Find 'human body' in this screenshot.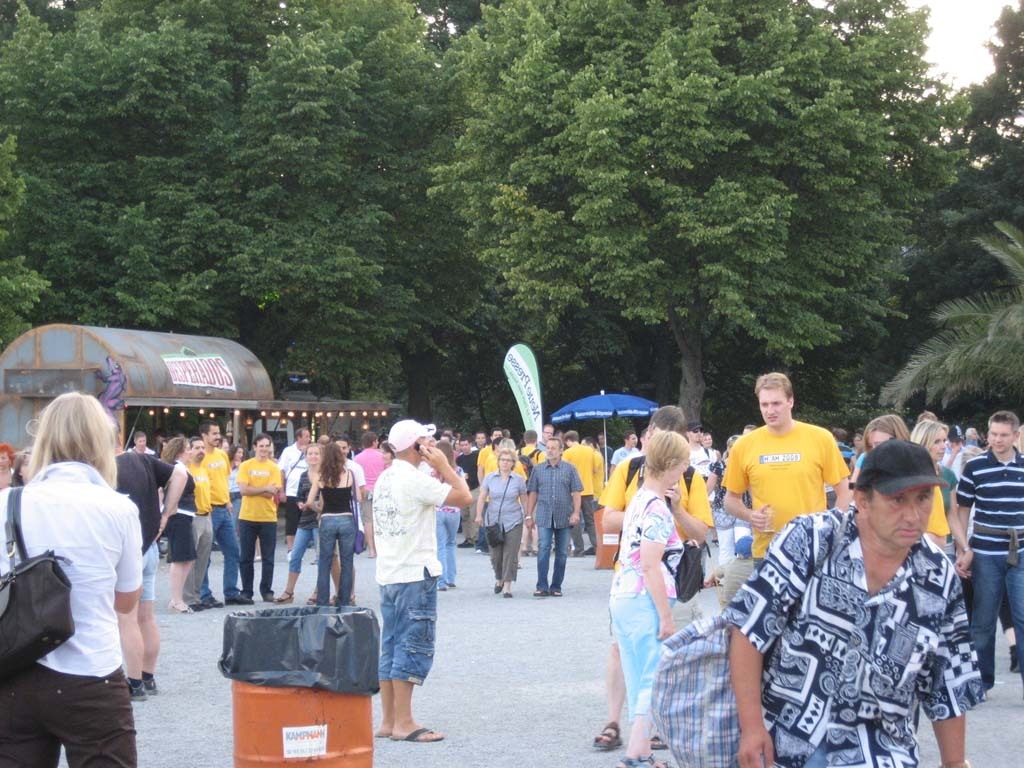
The bounding box for 'human body' is left=356, top=435, right=383, bottom=561.
